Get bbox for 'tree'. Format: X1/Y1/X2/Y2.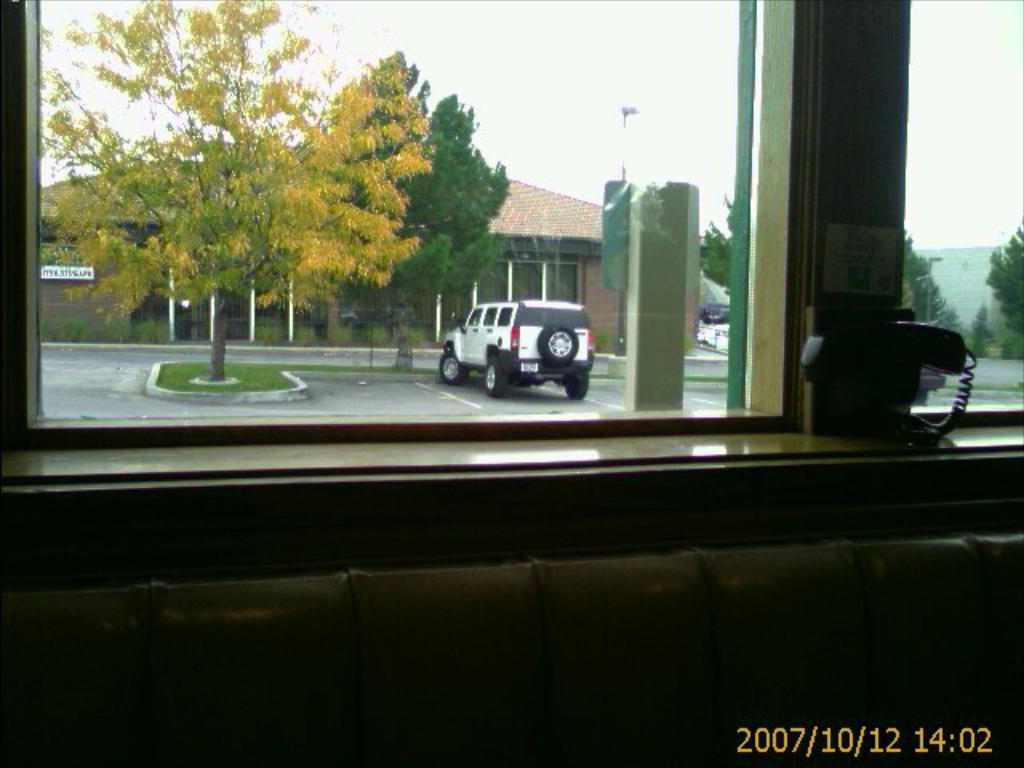
342/56/509/294.
